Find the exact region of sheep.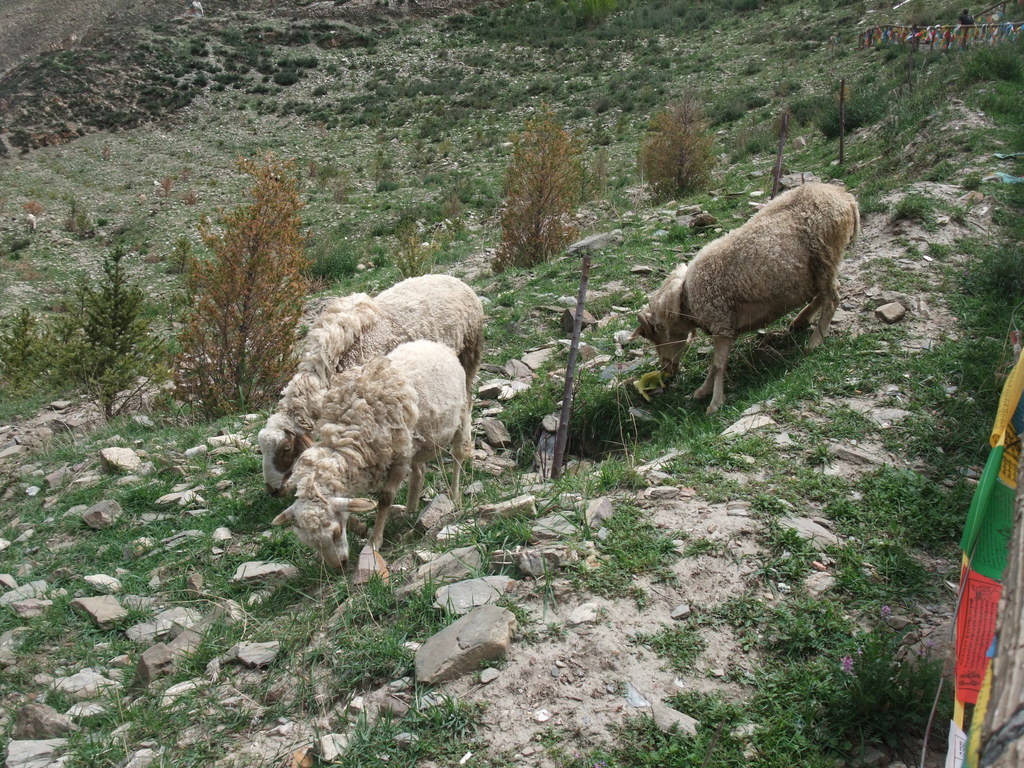
Exact region: bbox=(257, 275, 488, 497).
